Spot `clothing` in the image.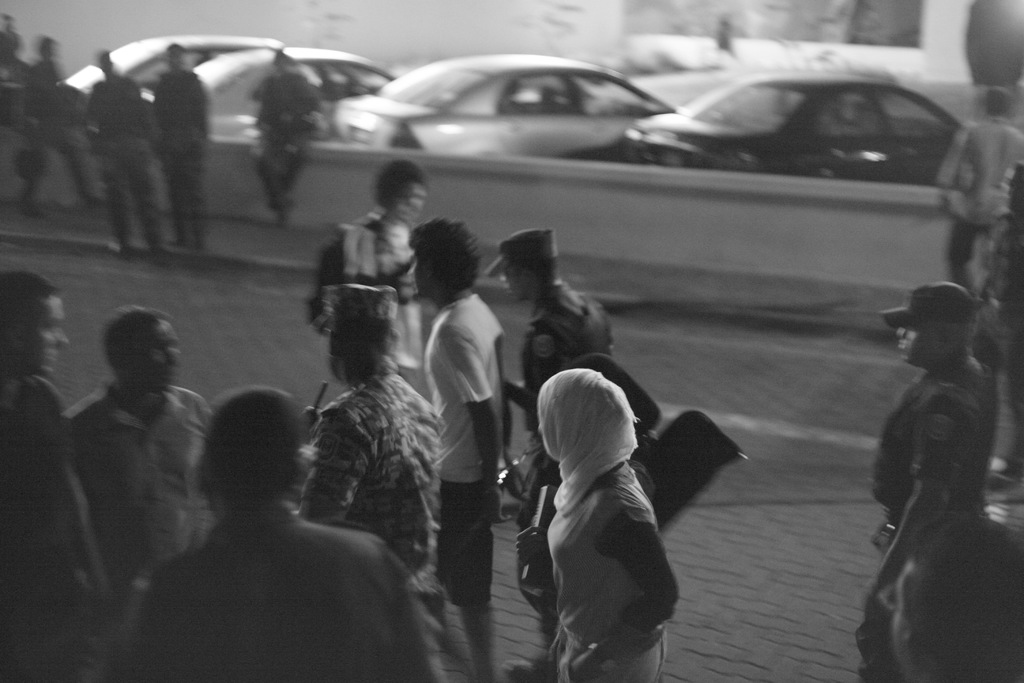
`clothing` found at select_region(516, 382, 701, 655).
